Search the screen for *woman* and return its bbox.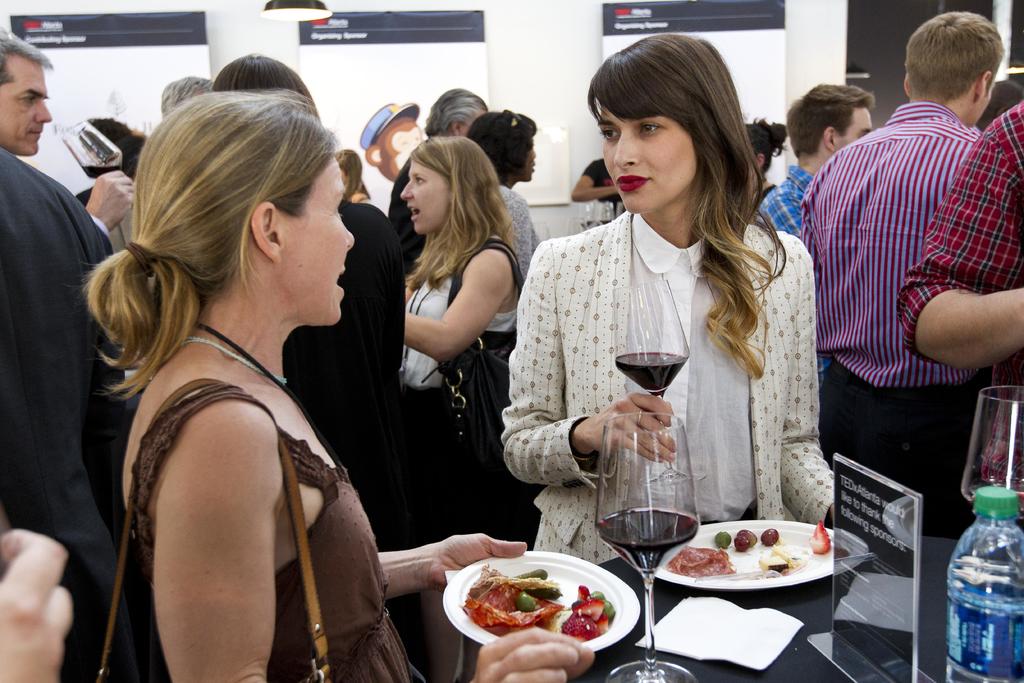
Found: l=507, t=34, r=835, b=564.
